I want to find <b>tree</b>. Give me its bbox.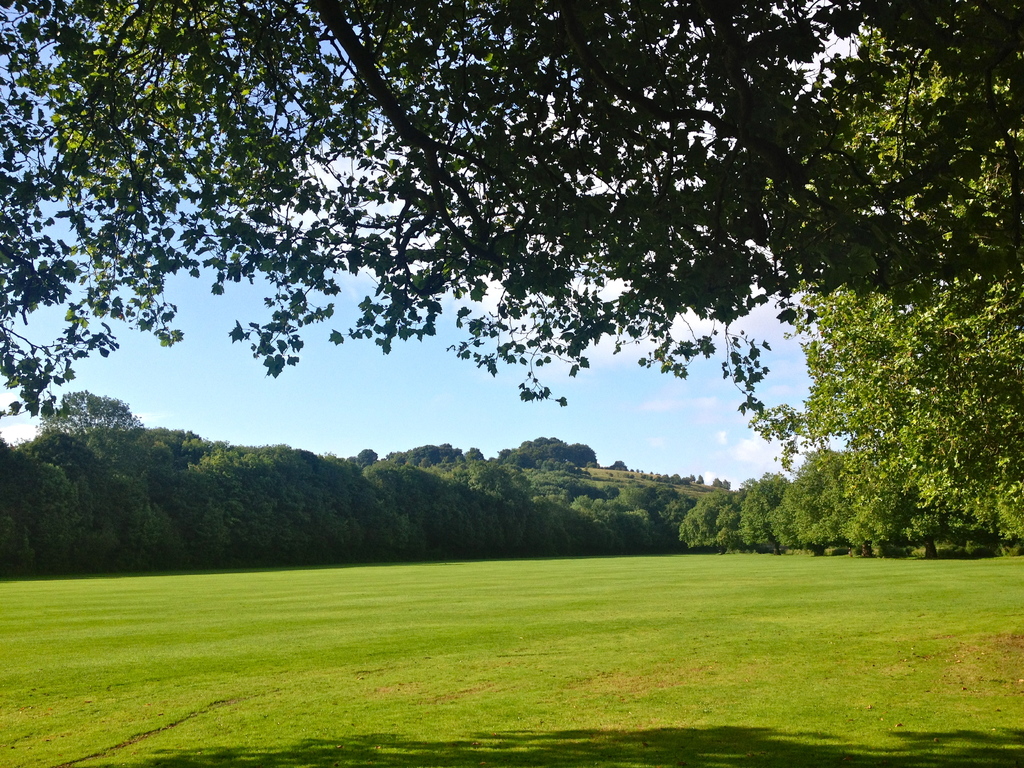
[x1=0, y1=0, x2=1023, y2=422].
